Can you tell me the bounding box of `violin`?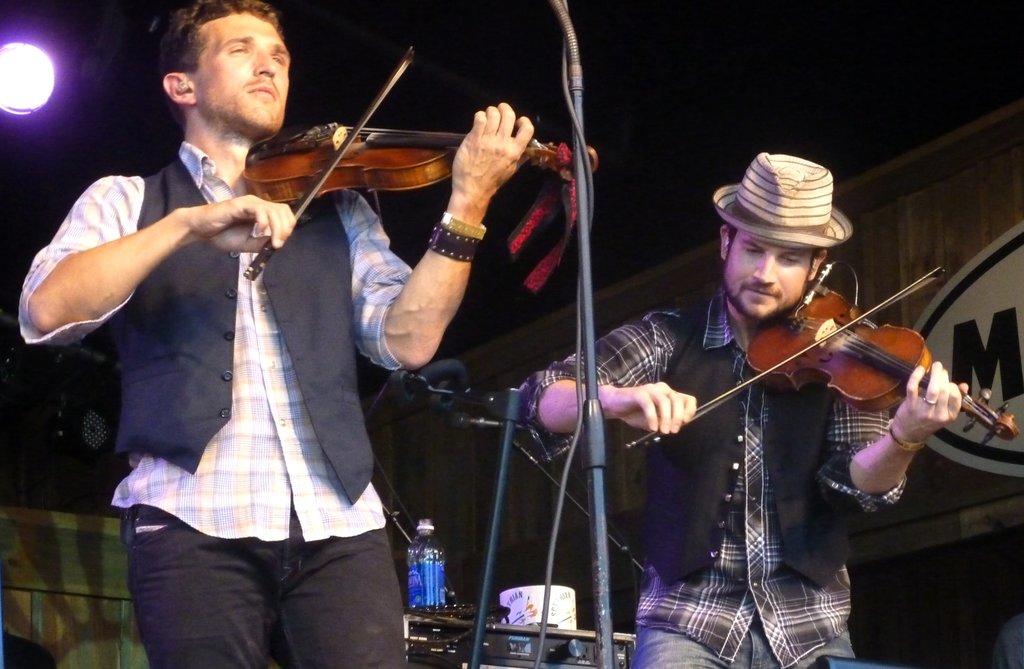
(630, 264, 1017, 446).
